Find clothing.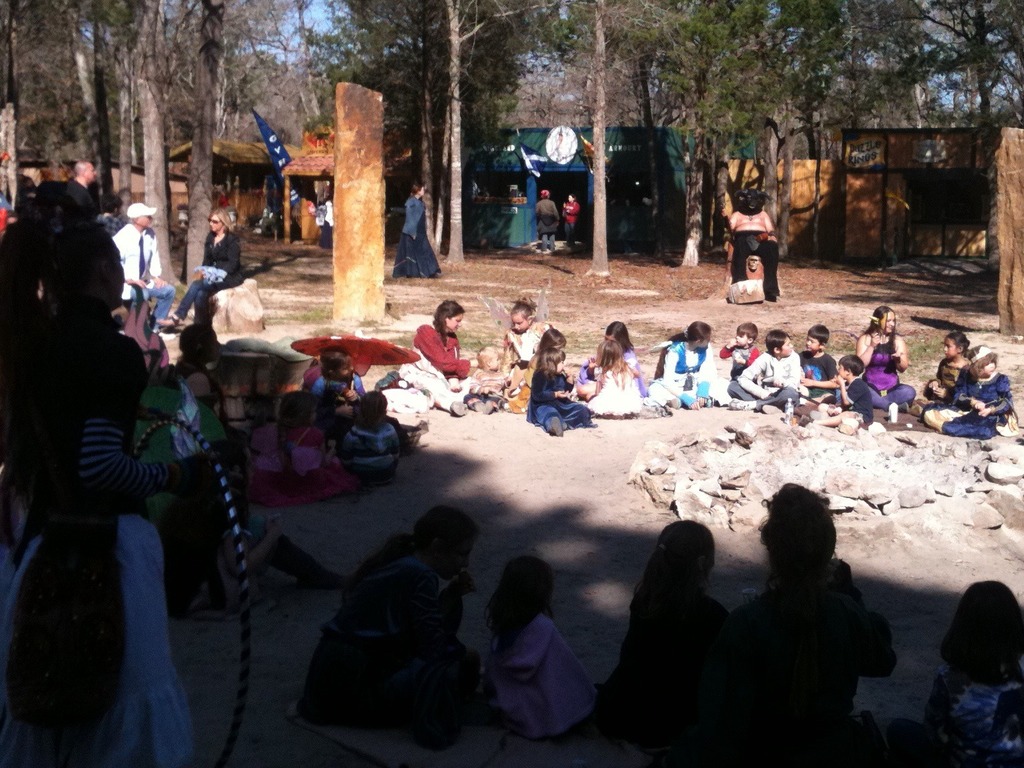
914 654 1023 767.
